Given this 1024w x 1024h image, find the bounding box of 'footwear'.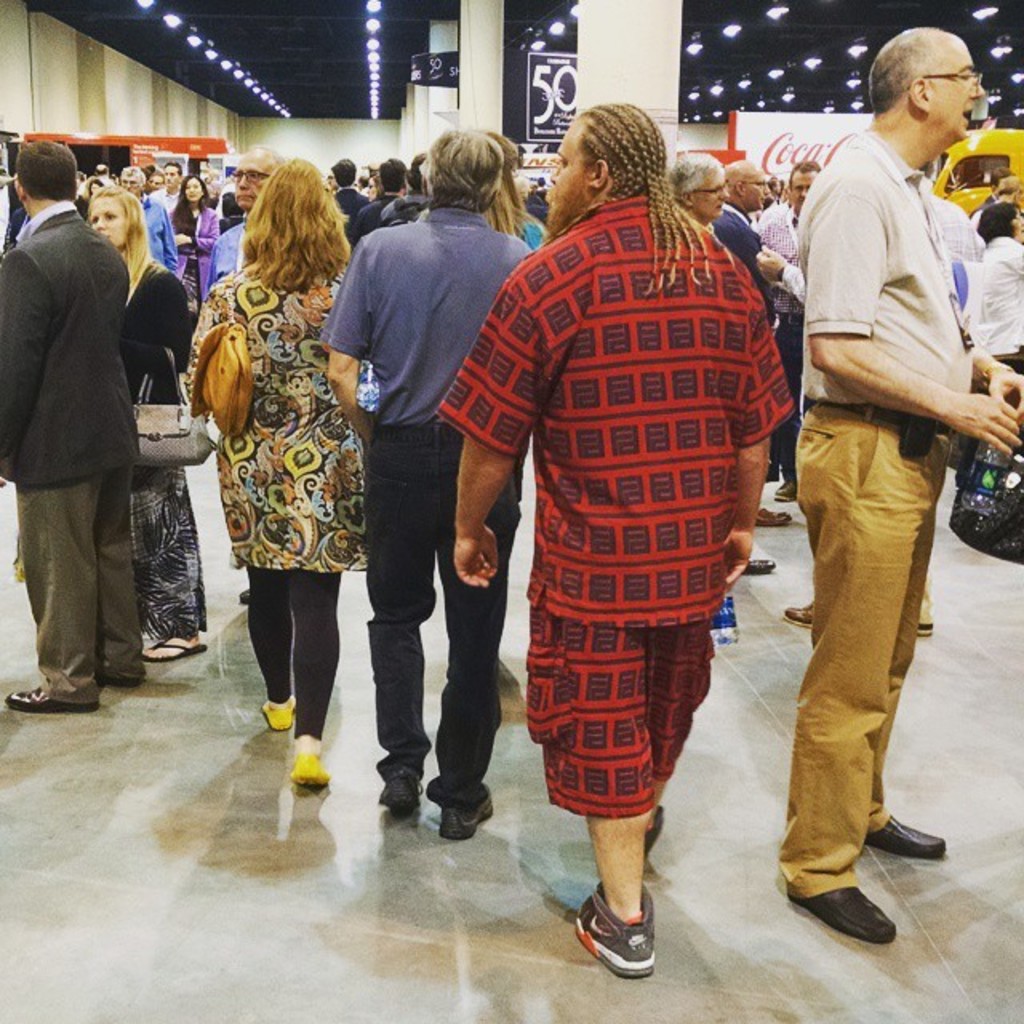
detection(864, 808, 950, 862).
